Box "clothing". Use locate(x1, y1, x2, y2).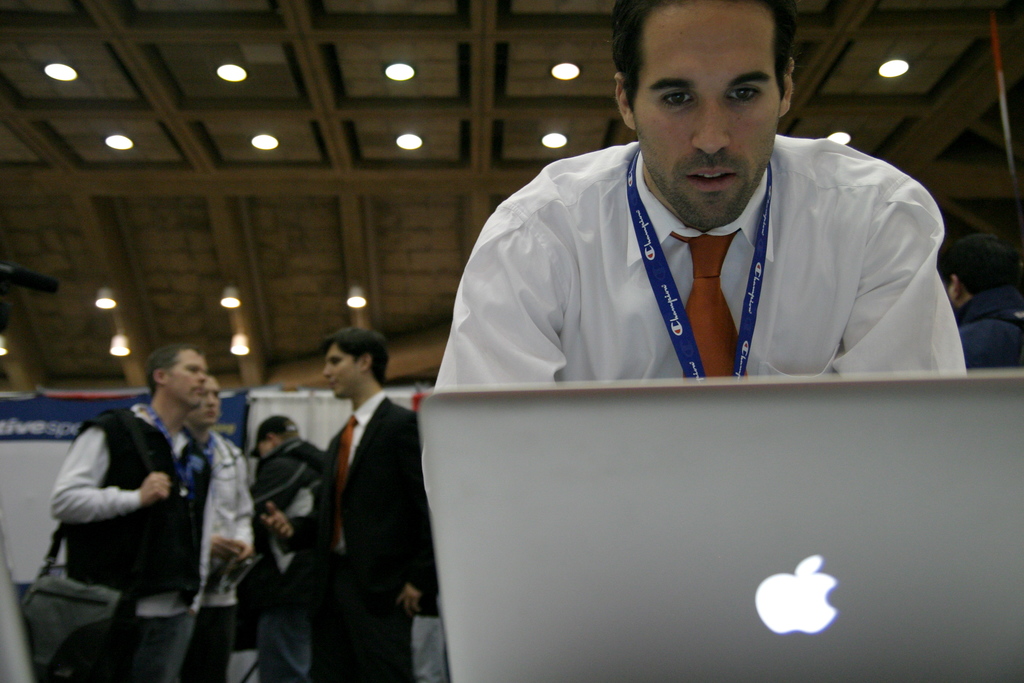
locate(247, 440, 316, 682).
